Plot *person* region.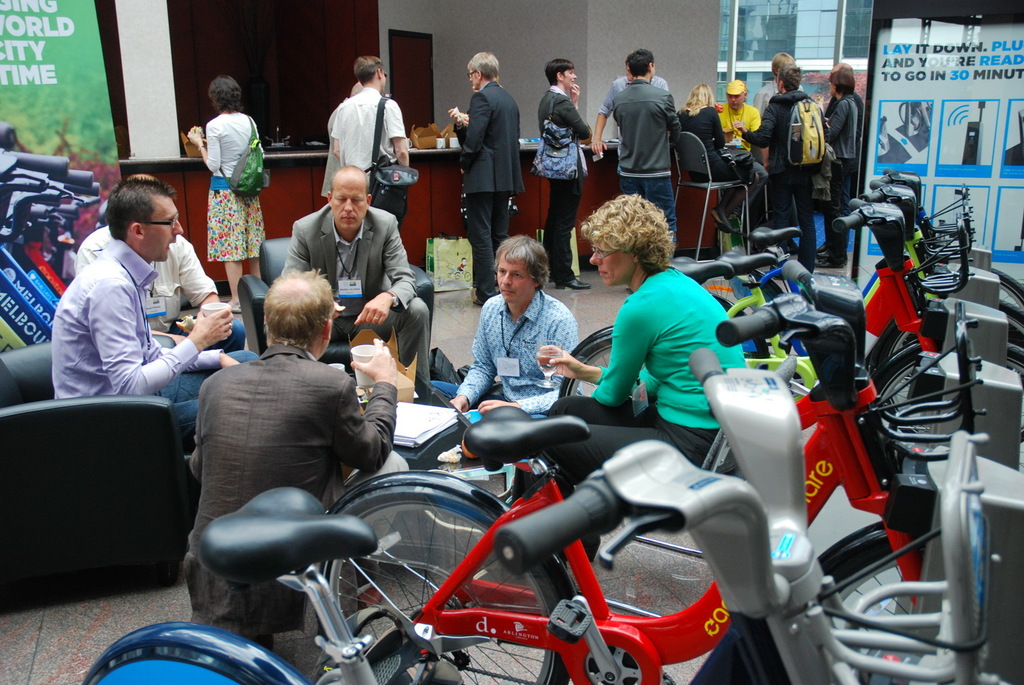
Plotted at region(736, 65, 830, 274).
